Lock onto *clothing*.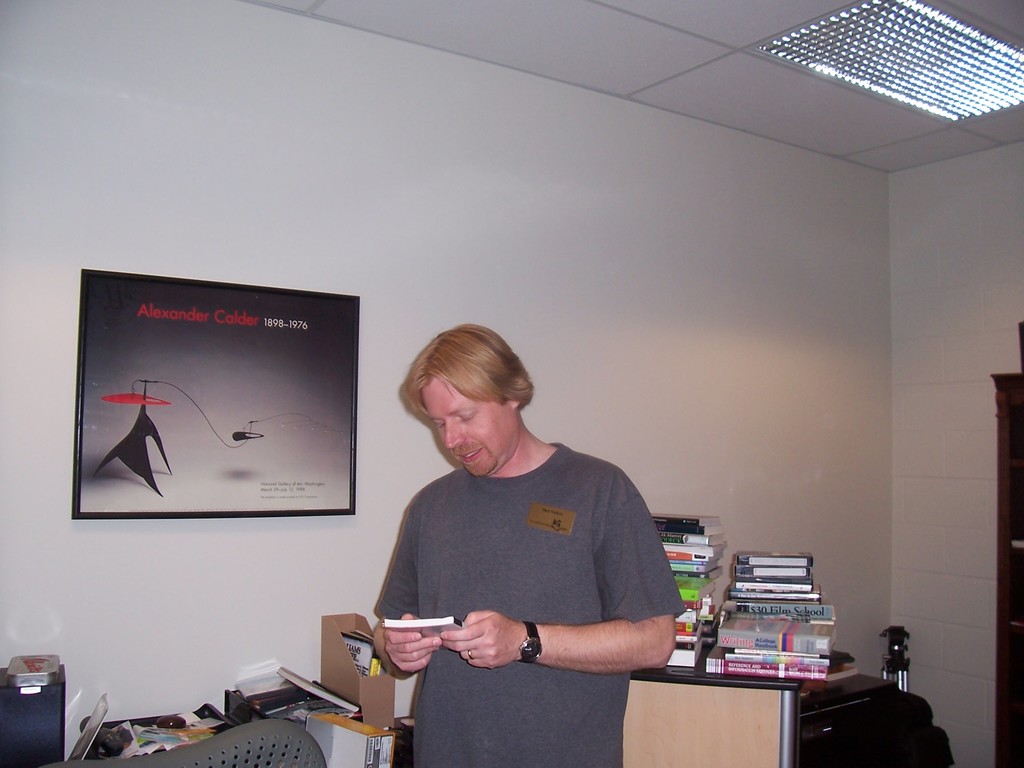
Locked: l=378, t=442, r=686, b=767.
